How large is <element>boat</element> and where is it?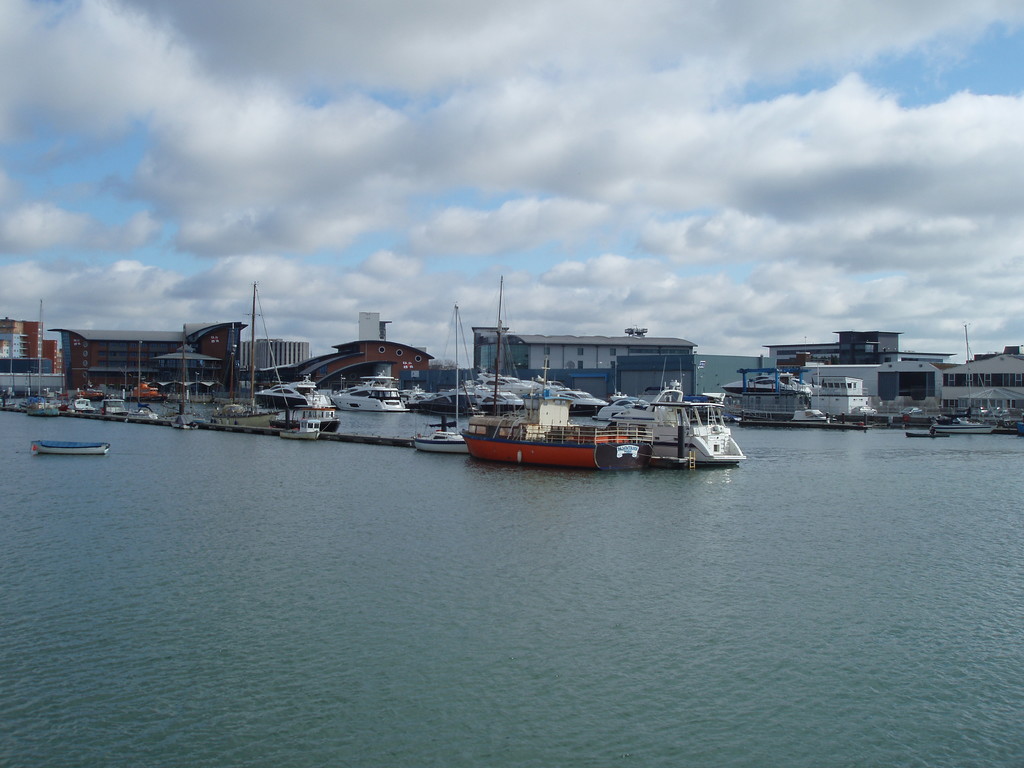
Bounding box: <bbox>213, 278, 288, 427</bbox>.
